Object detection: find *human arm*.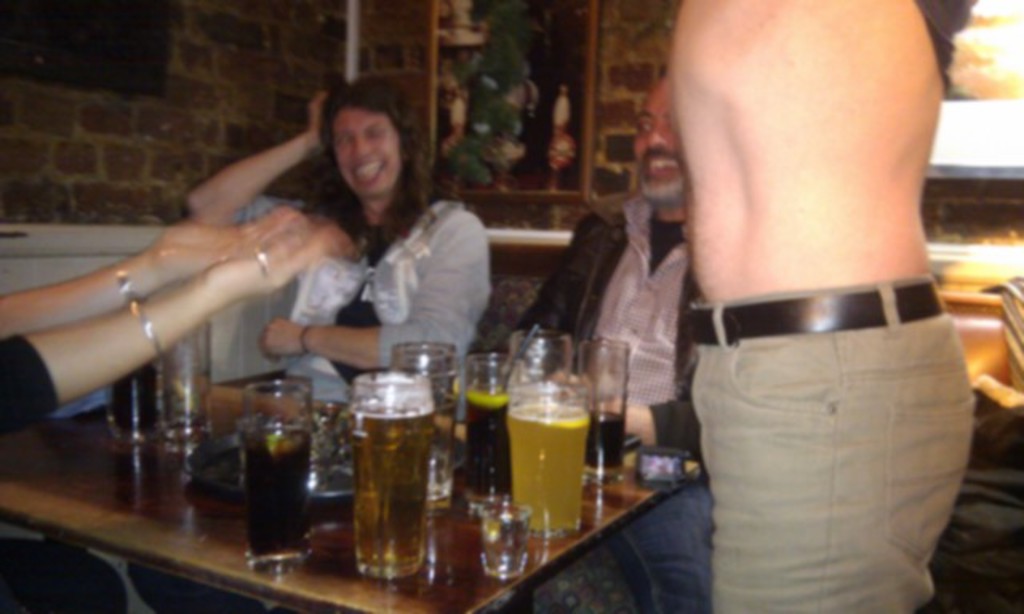
(0, 208, 302, 339).
